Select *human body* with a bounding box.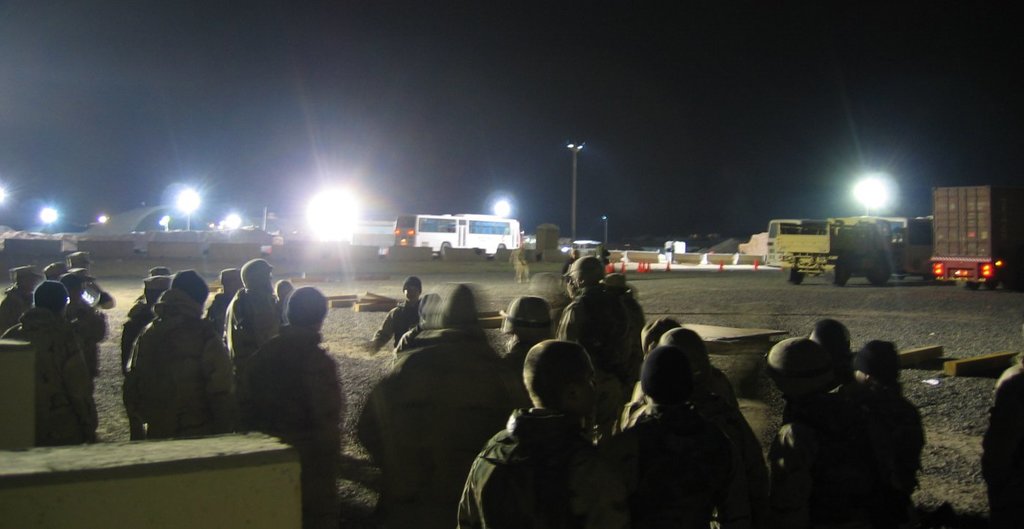
box(0, 285, 29, 338).
